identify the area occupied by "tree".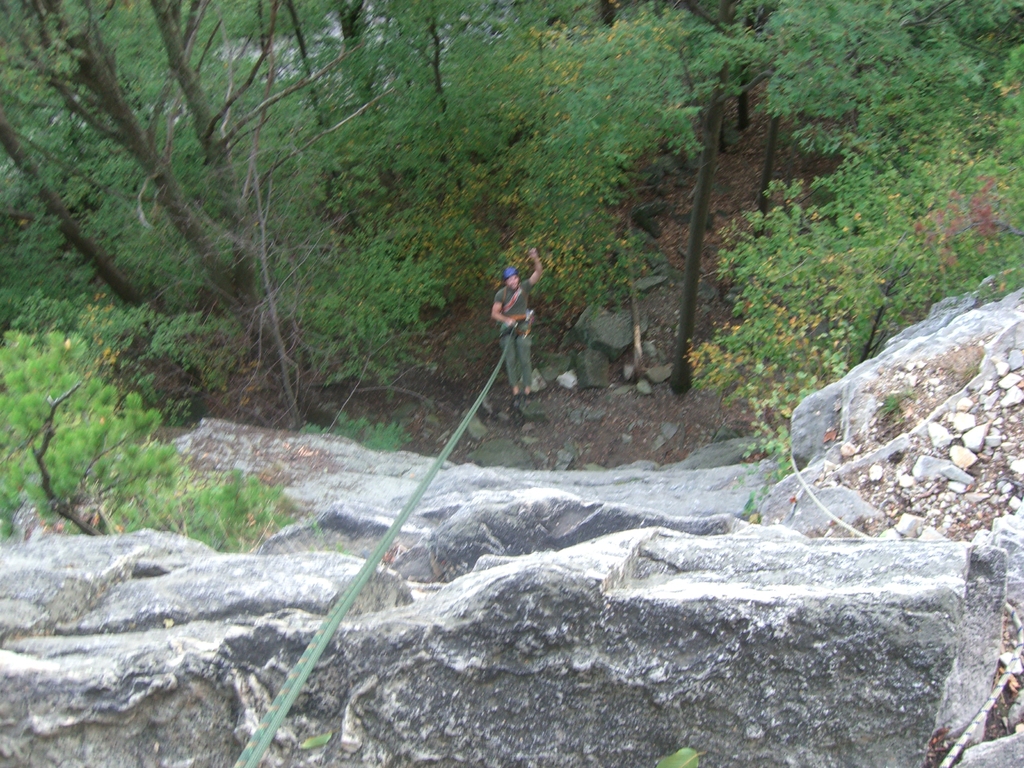
Area: <box>492,0,687,364</box>.
